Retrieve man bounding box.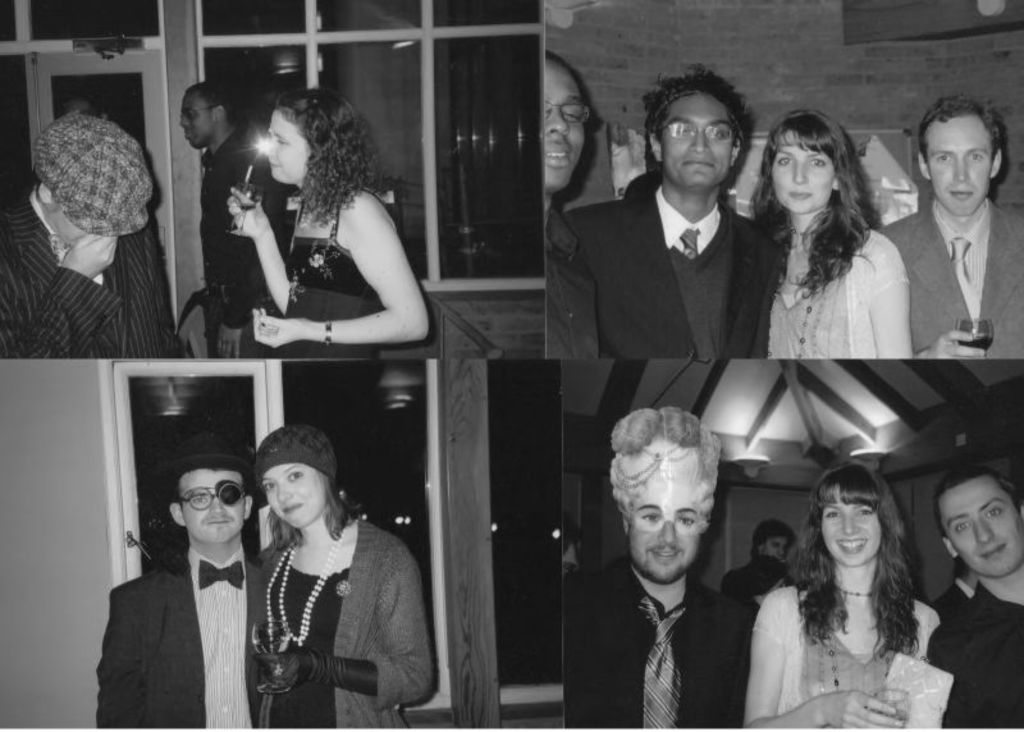
Bounding box: bbox=[562, 65, 760, 361].
